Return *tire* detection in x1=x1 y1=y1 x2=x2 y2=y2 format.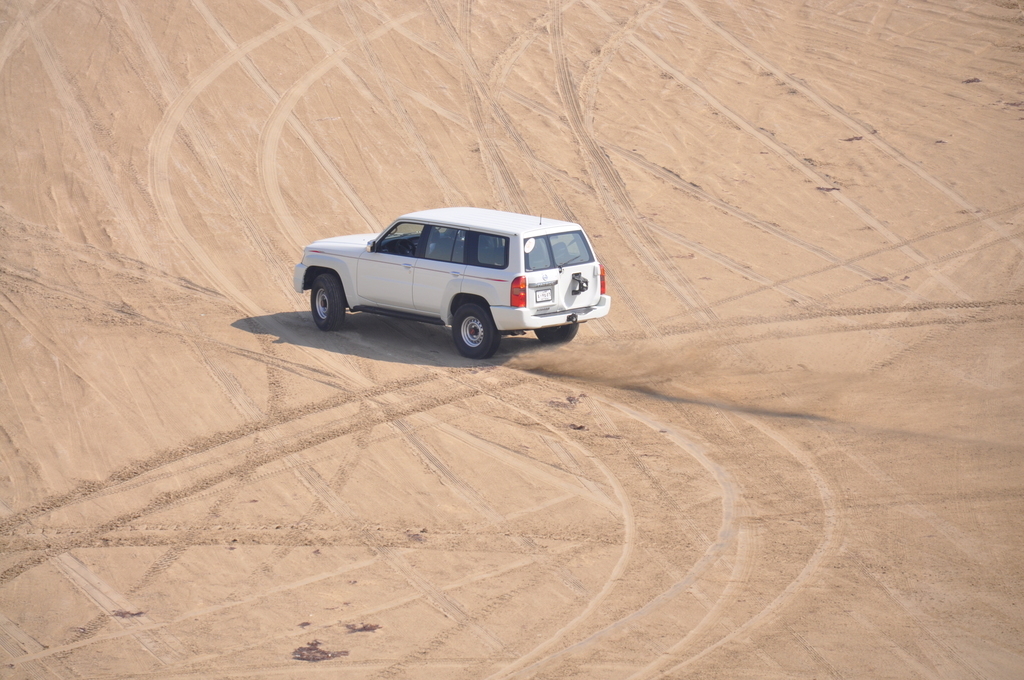
x1=452 y1=302 x2=502 y2=357.
